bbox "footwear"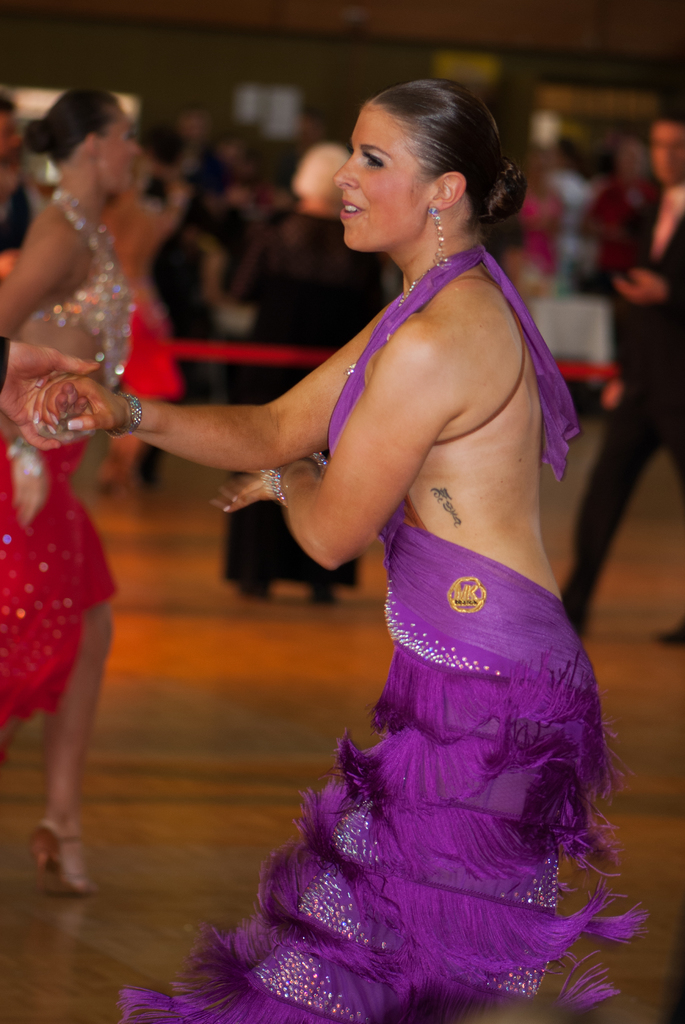
31,818,94,899
